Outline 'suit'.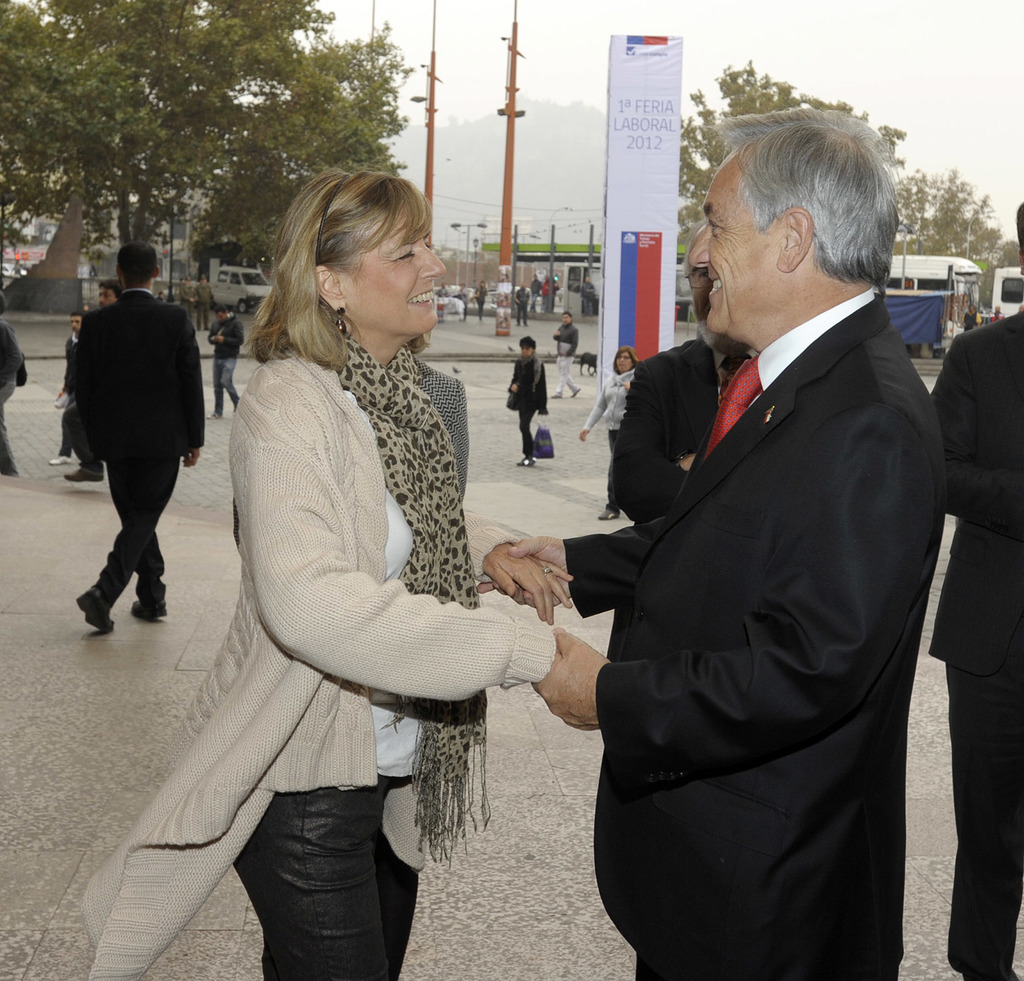
Outline: rect(489, 116, 972, 980).
